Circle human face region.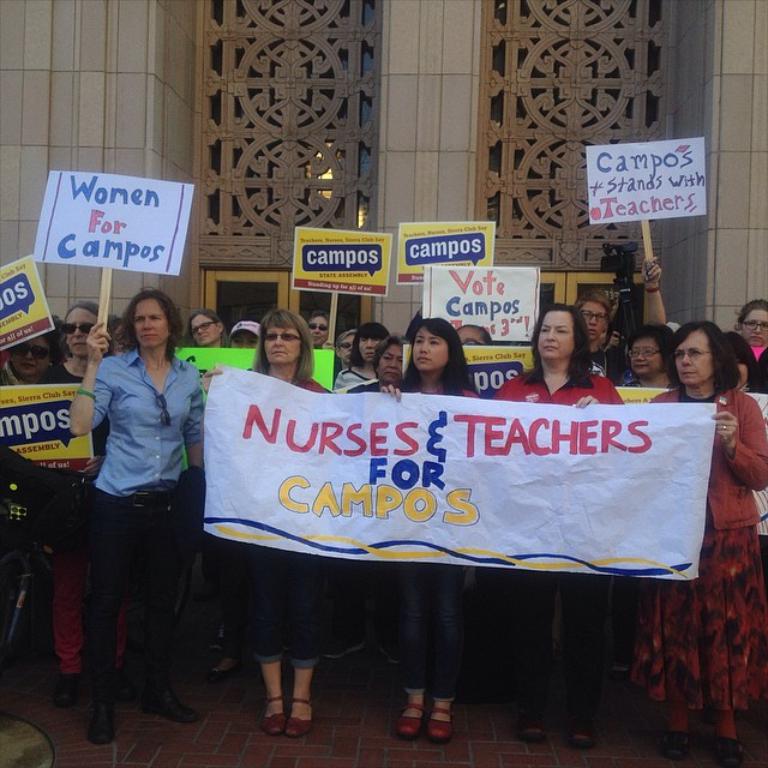
Region: {"x1": 310, "y1": 317, "x2": 329, "y2": 344}.
